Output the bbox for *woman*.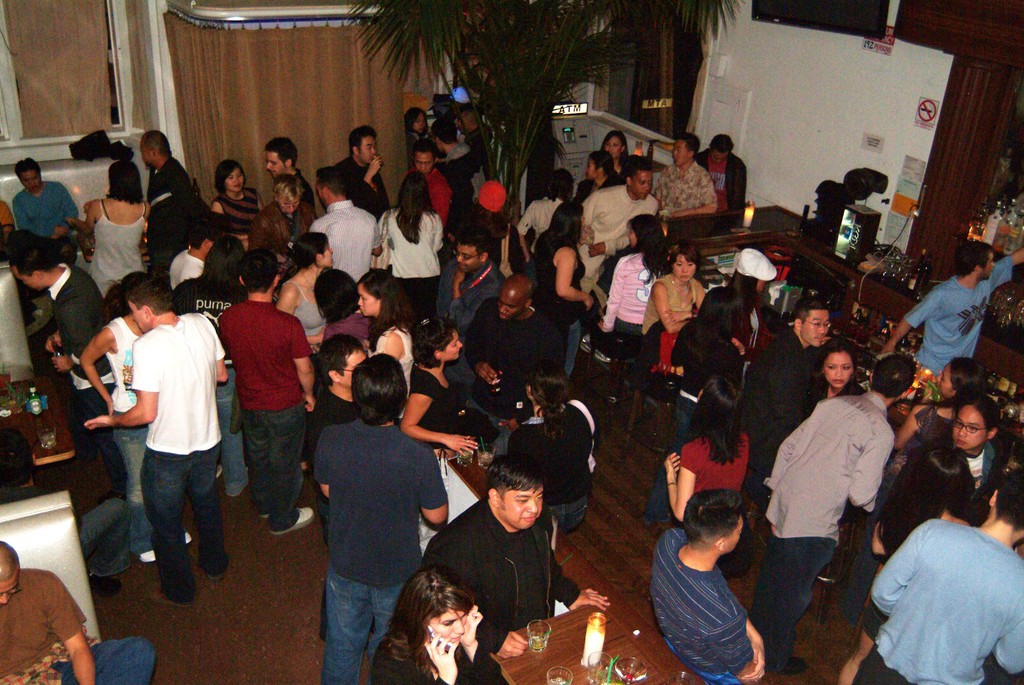
Rect(644, 289, 751, 528).
